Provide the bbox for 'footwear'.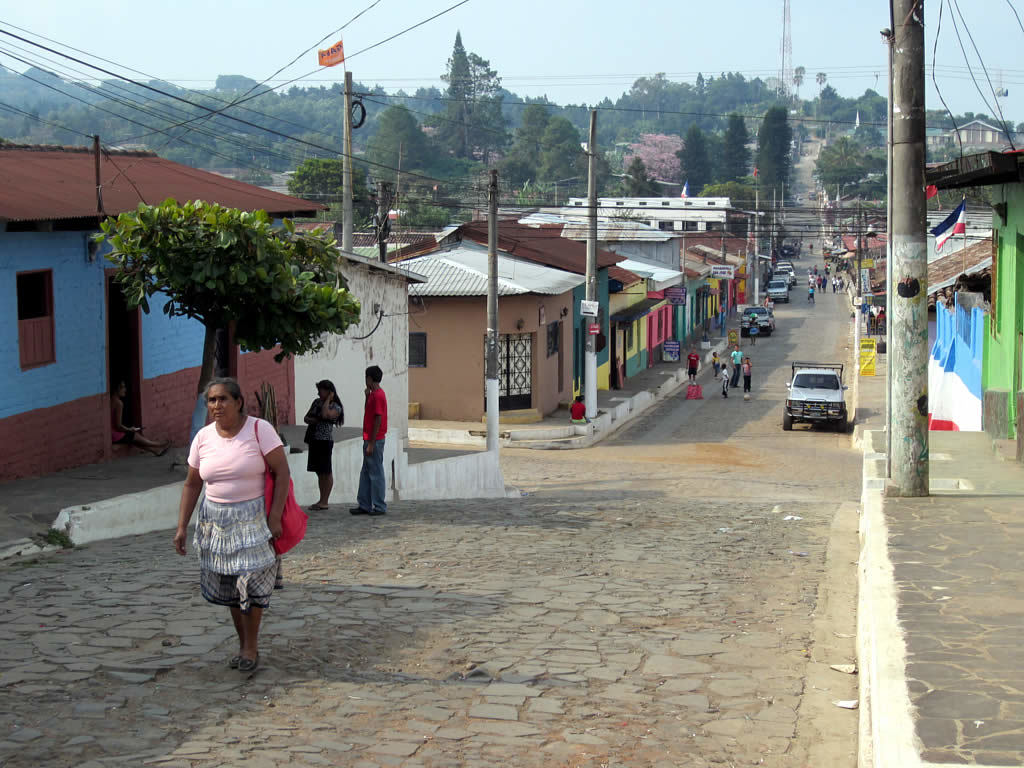
<region>227, 657, 237, 669</region>.
